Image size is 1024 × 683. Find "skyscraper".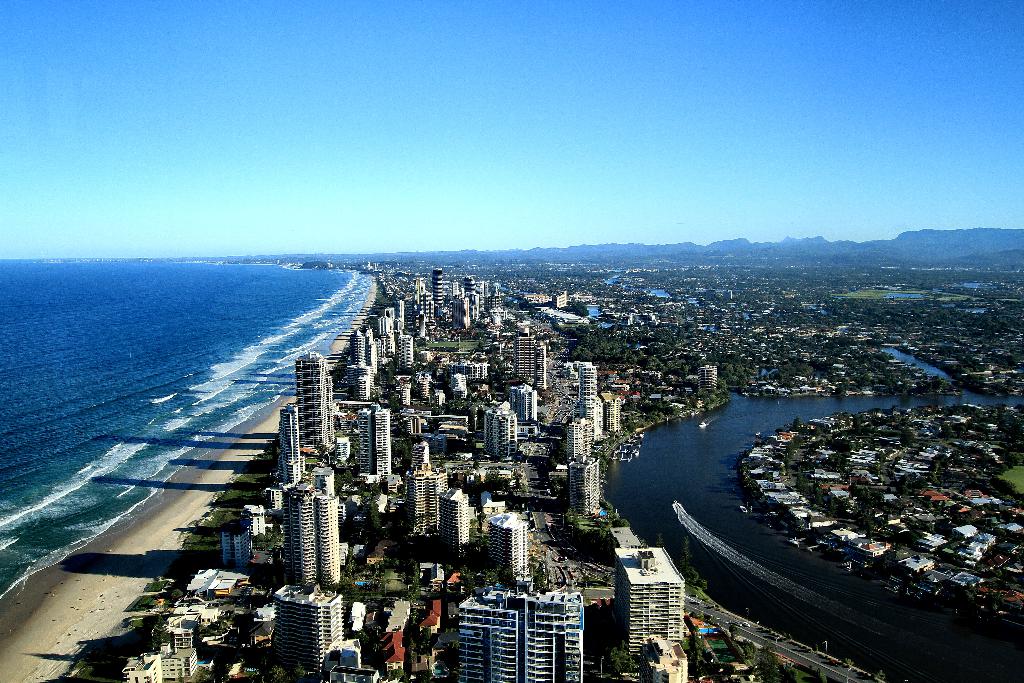
(x1=517, y1=591, x2=592, y2=682).
